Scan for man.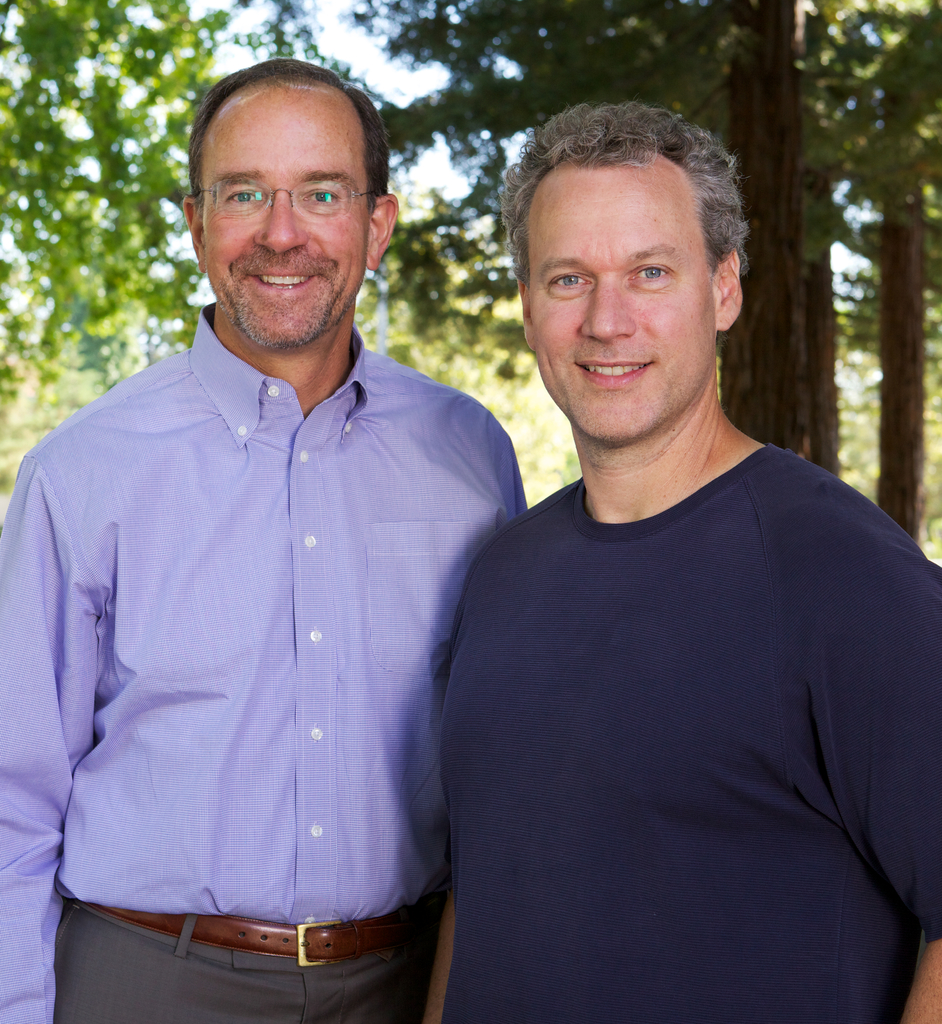
Scan result: (0,54,537,1023).
